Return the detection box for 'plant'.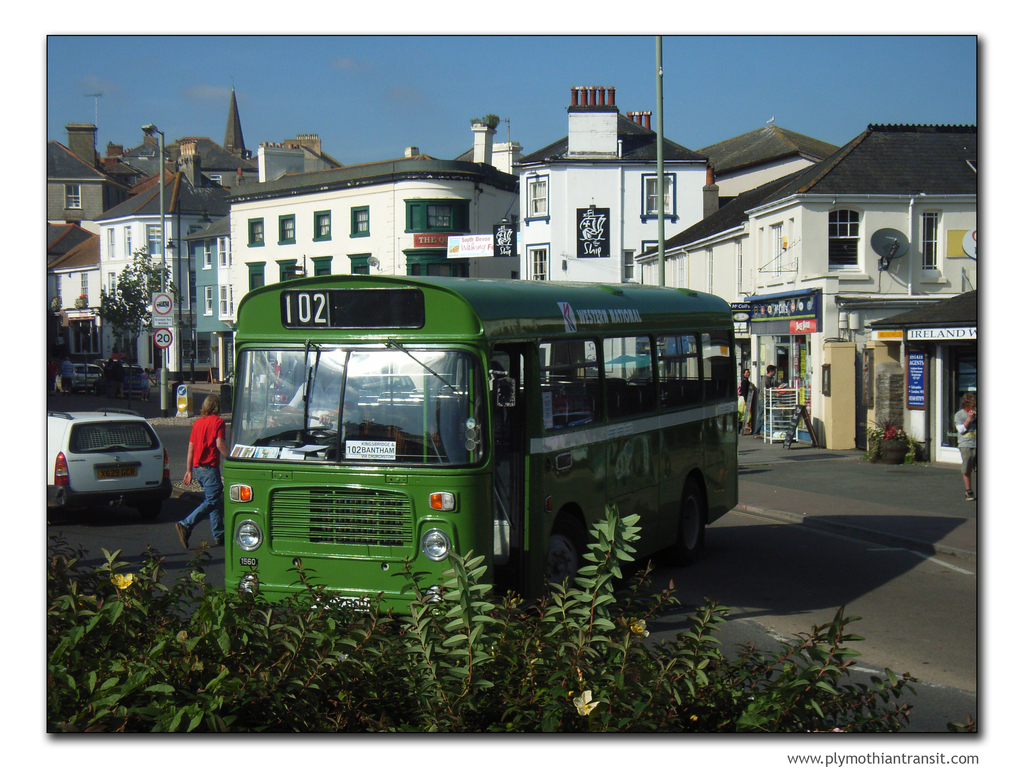
{"left": 907, "top": 435, "right": 928, "bottom": 463}.
